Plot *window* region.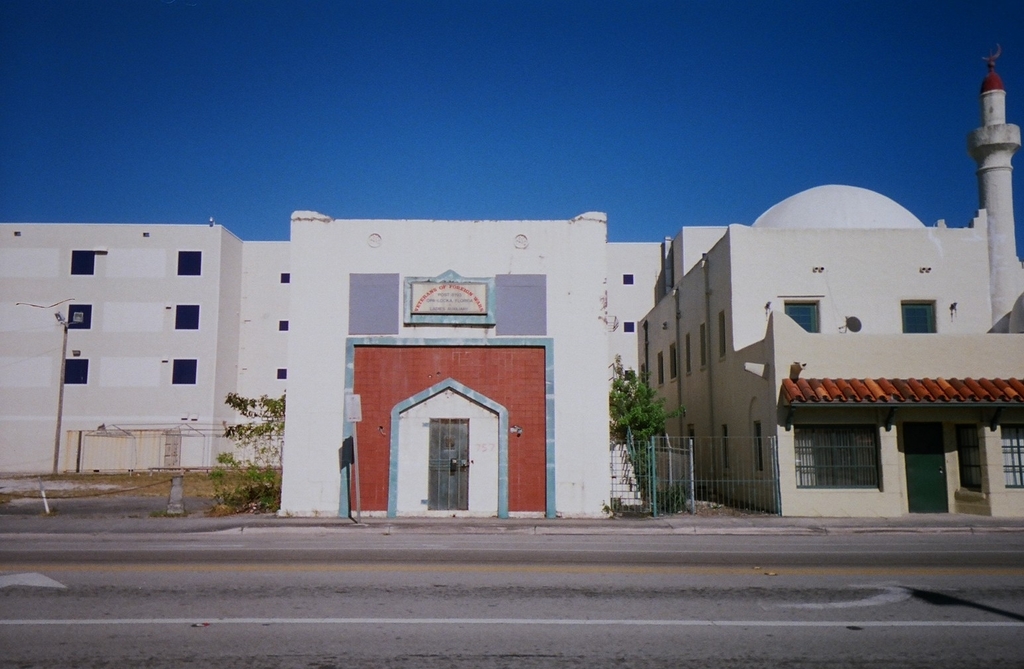
Plotted at x1=280 y1=318 x2=287 y2=332.
